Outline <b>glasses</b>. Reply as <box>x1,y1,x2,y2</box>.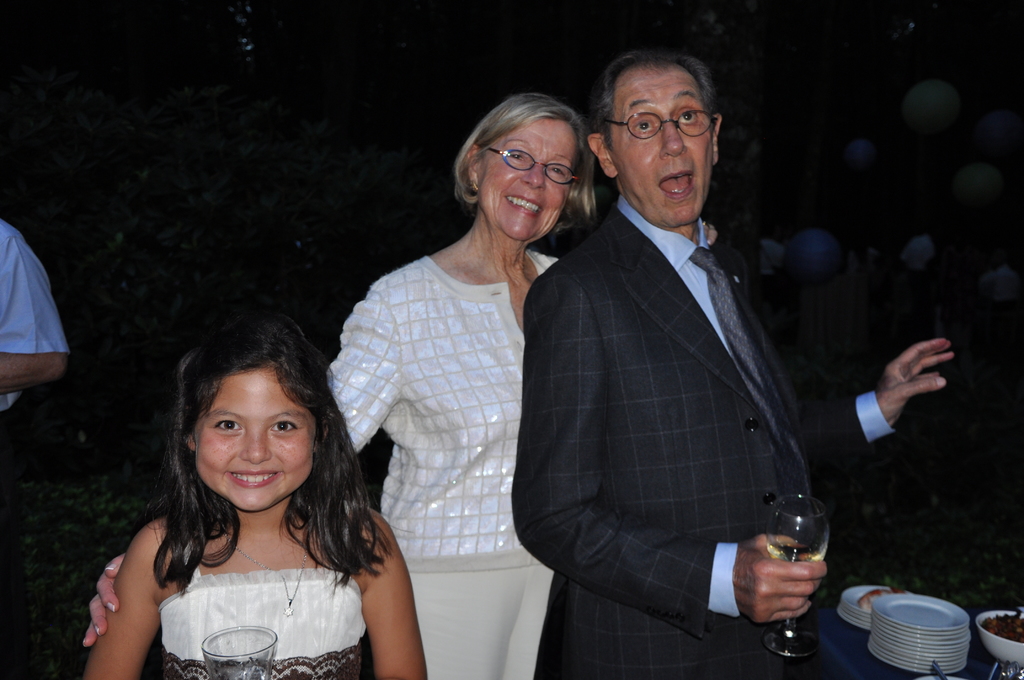
<box>609,111,719,142</box>.
